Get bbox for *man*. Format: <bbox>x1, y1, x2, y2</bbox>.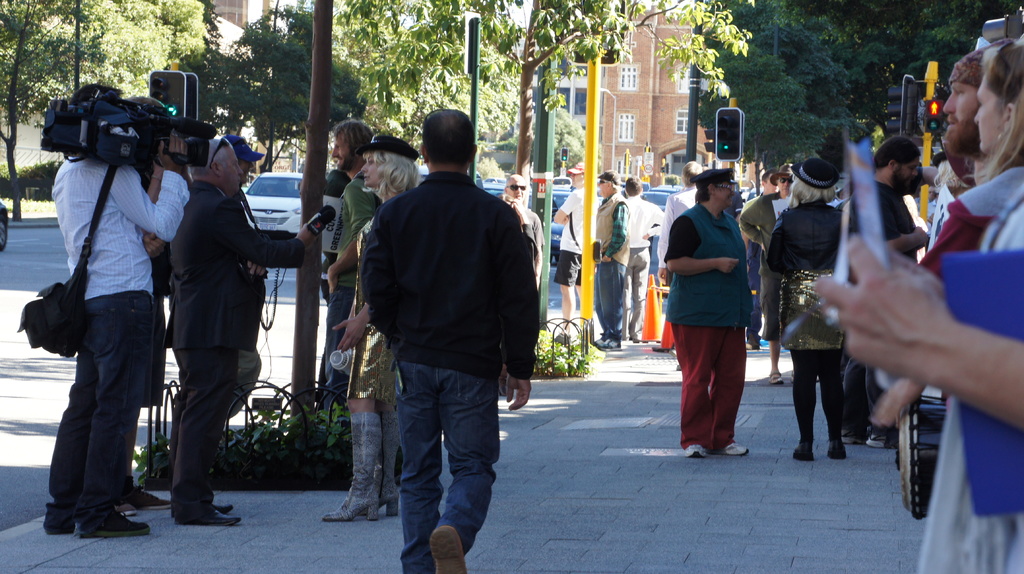
<bbox>500, 173, 546, 273</bbox>.
